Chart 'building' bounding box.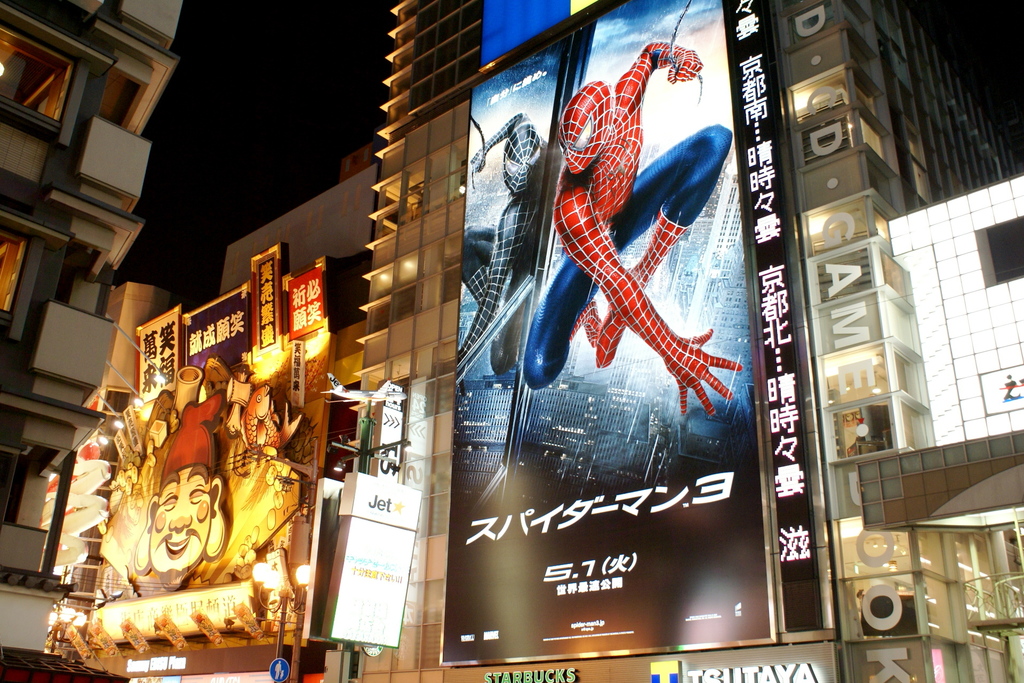
Charted: bbox=[204, 163, 380, 682].
